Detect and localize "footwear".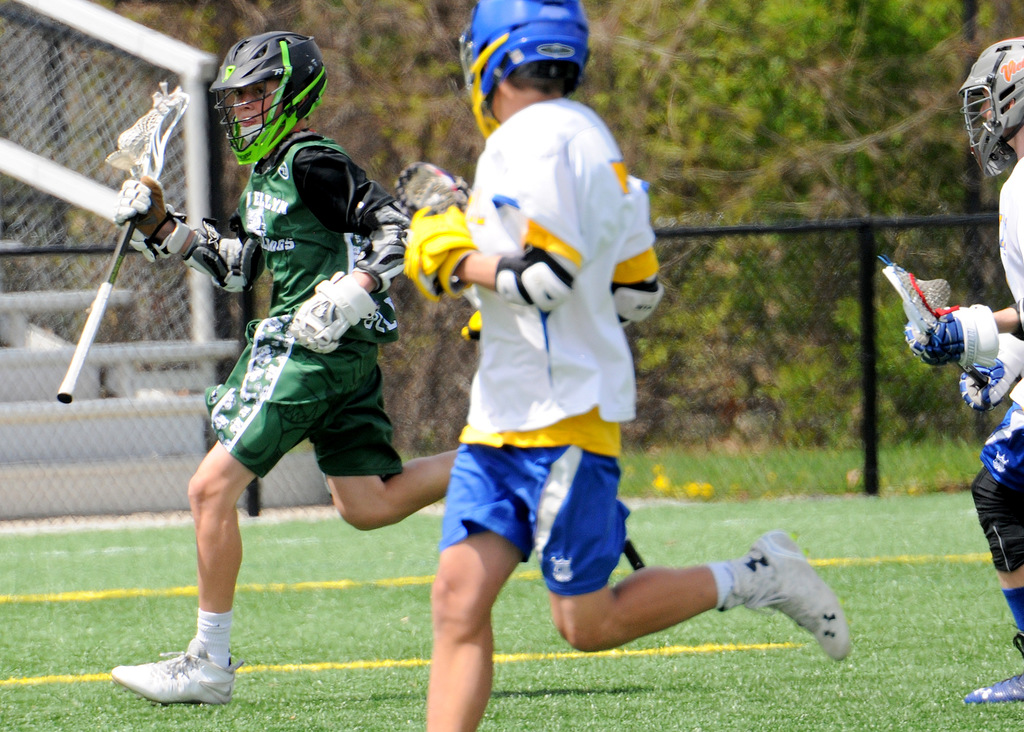
Localized at select_region(731, 529, 853, 660).
